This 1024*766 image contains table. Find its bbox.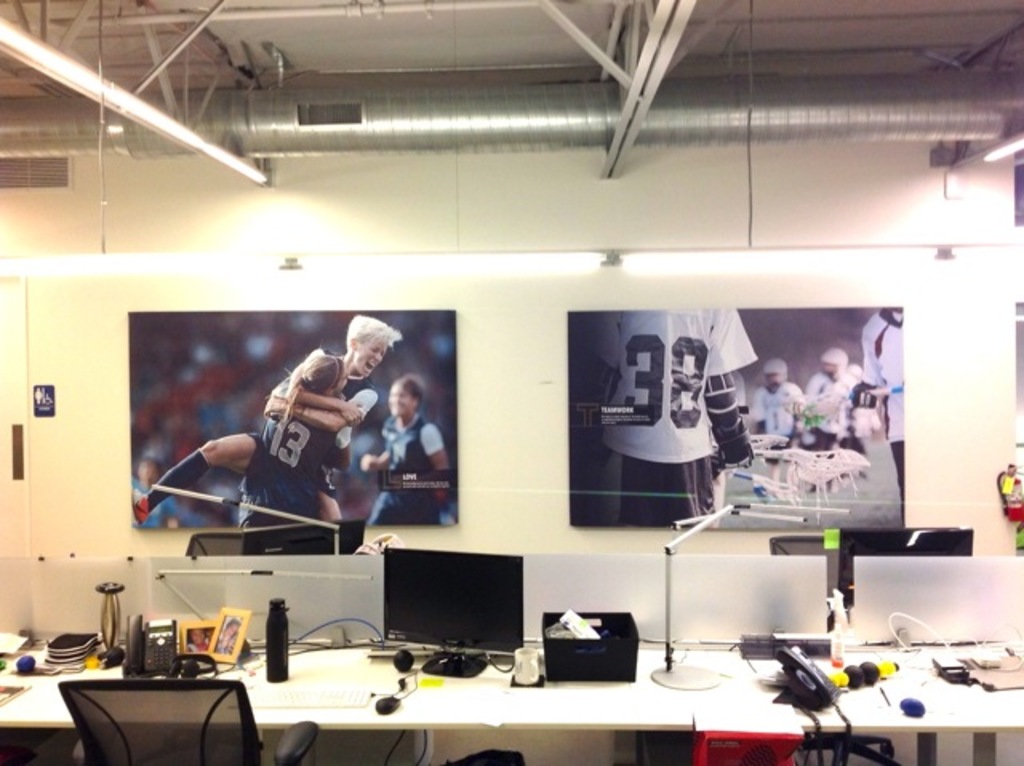
0,632,1022,764.
